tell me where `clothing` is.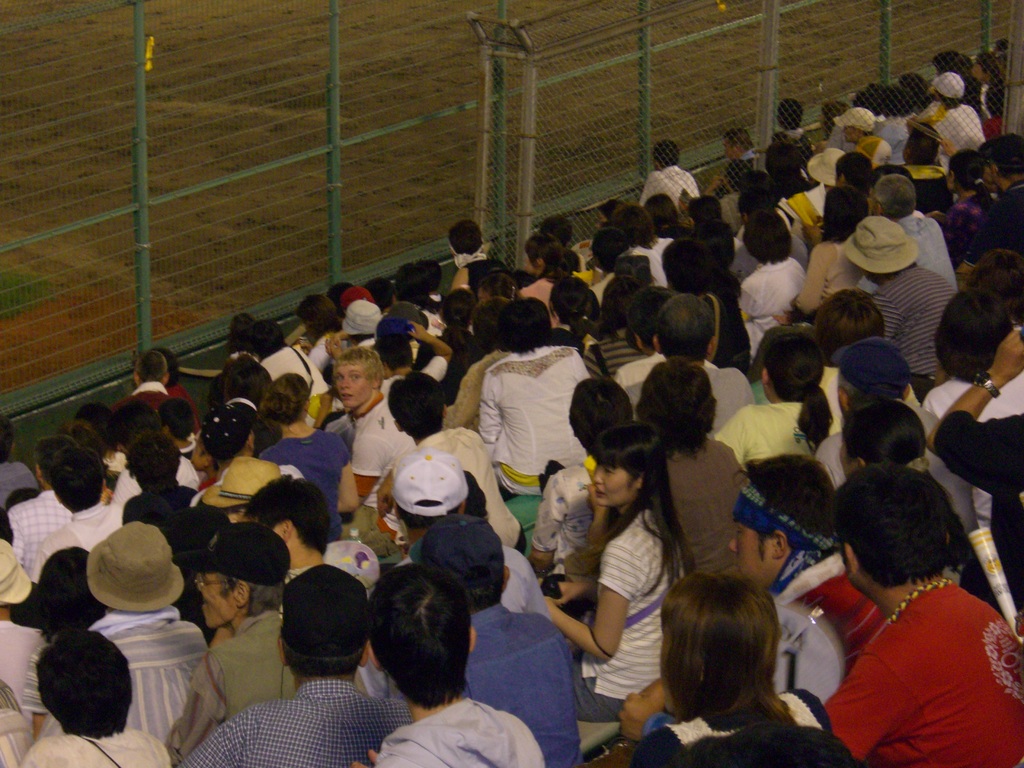
`clothing` is at <region>930, 100, 987, 170</region>.
